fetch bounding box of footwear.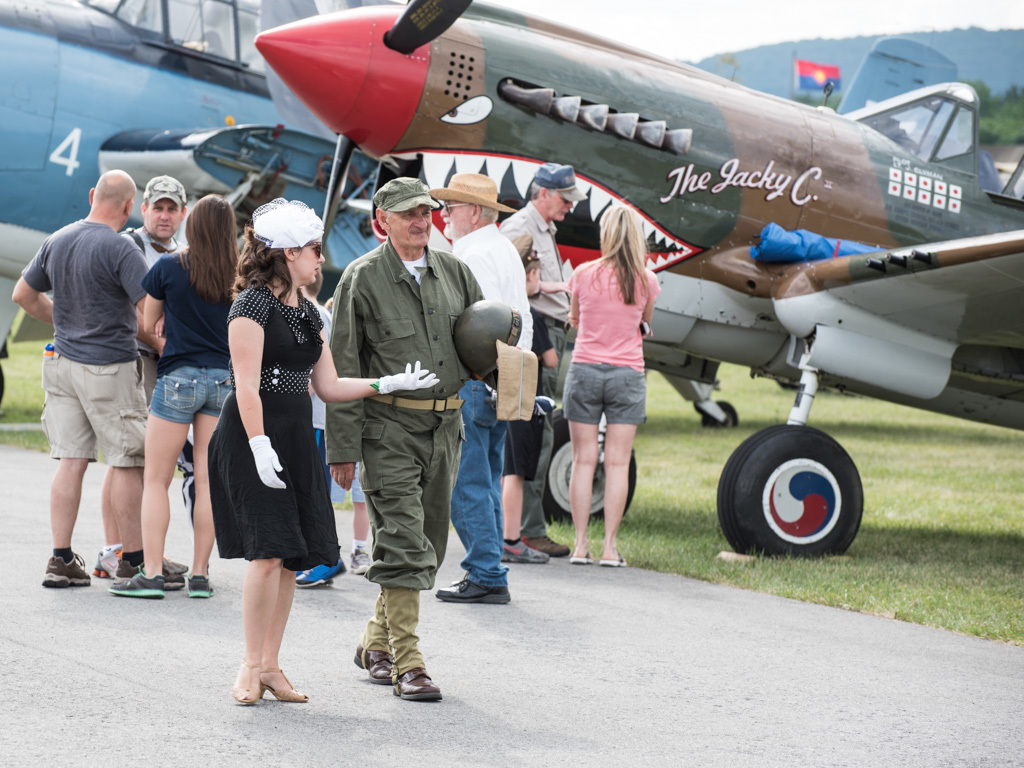
Bbox: (left=522, top=535, right=569, bottom=559).
